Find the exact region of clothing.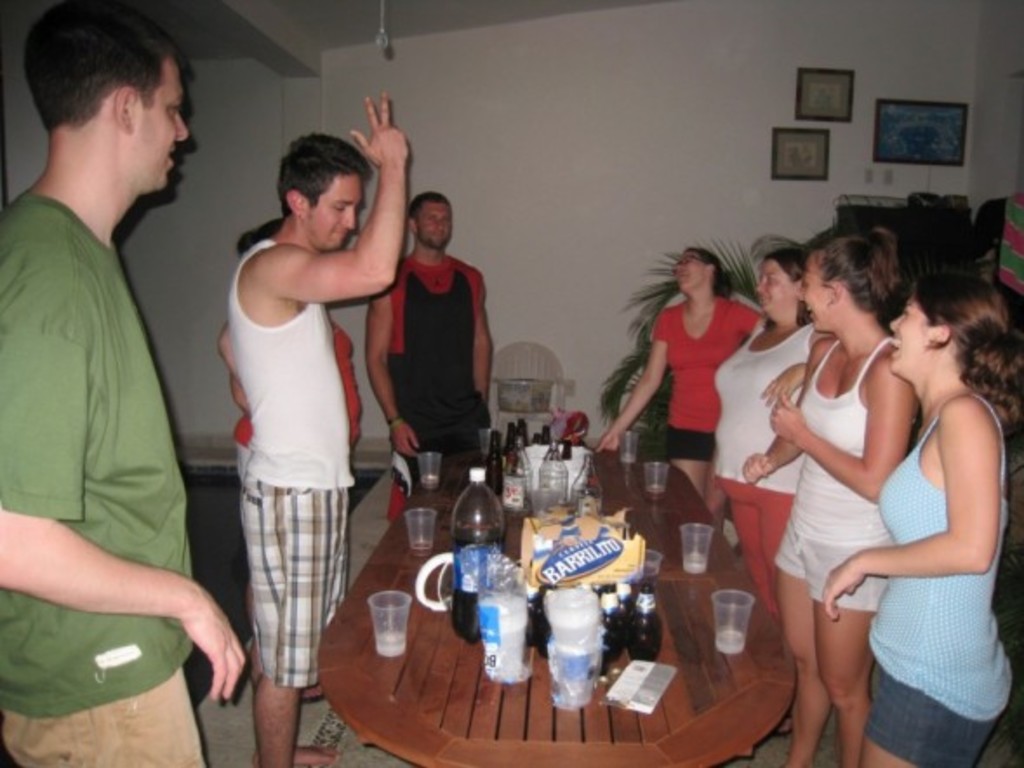
Exact region: pyautogui.locateOnScreen(774, 327, 880, 613).
